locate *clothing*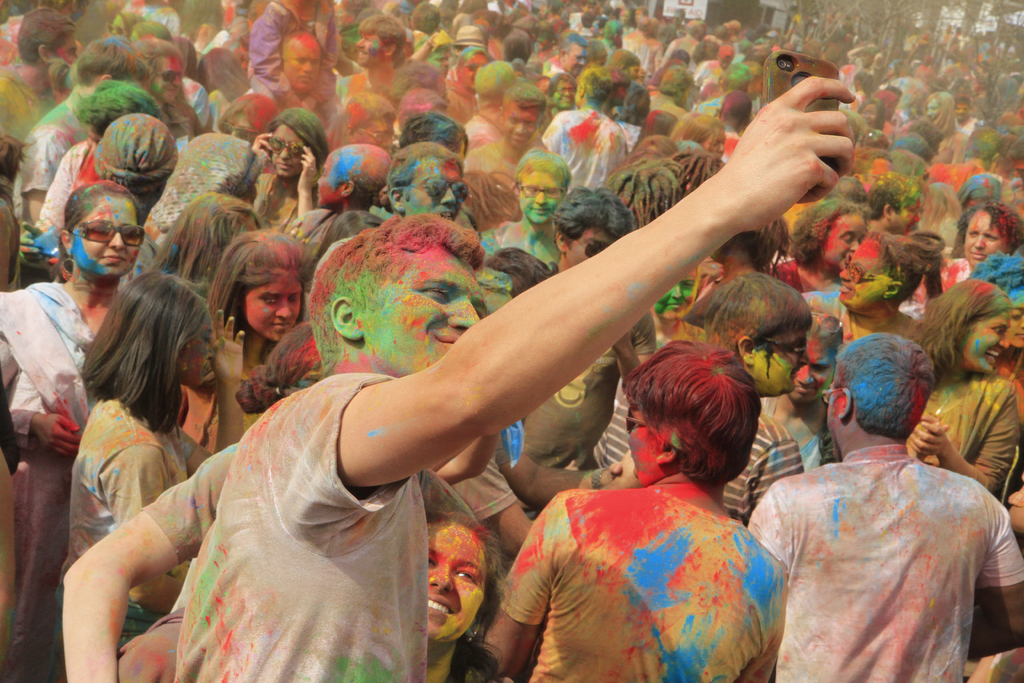
region(518, 310, 661, 519)
